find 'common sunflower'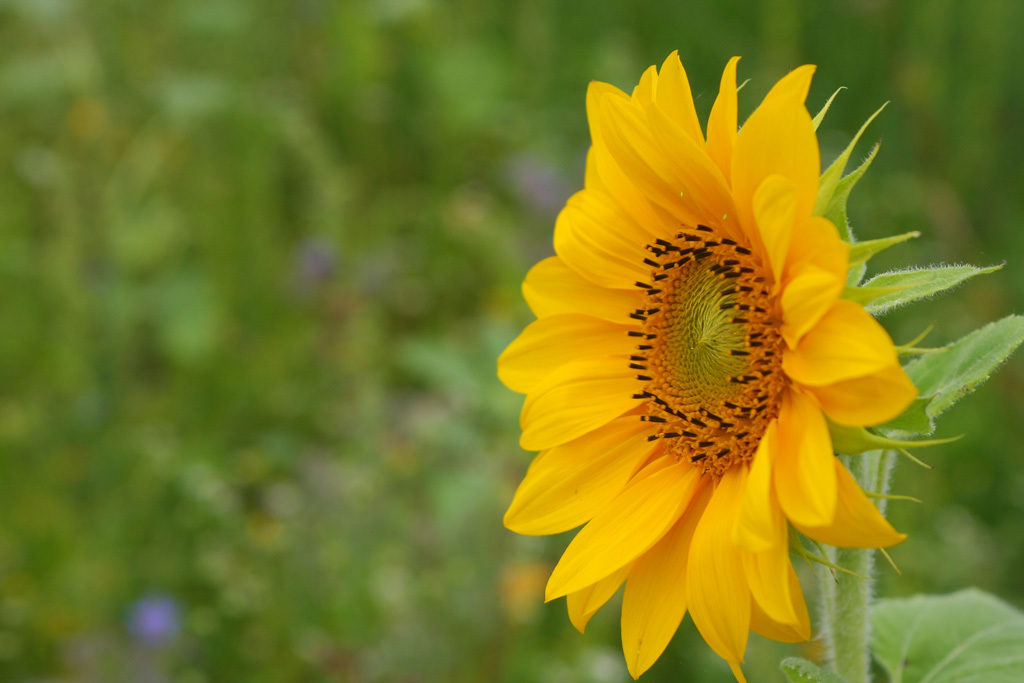
bbox=[527, 57, 946, 682]
